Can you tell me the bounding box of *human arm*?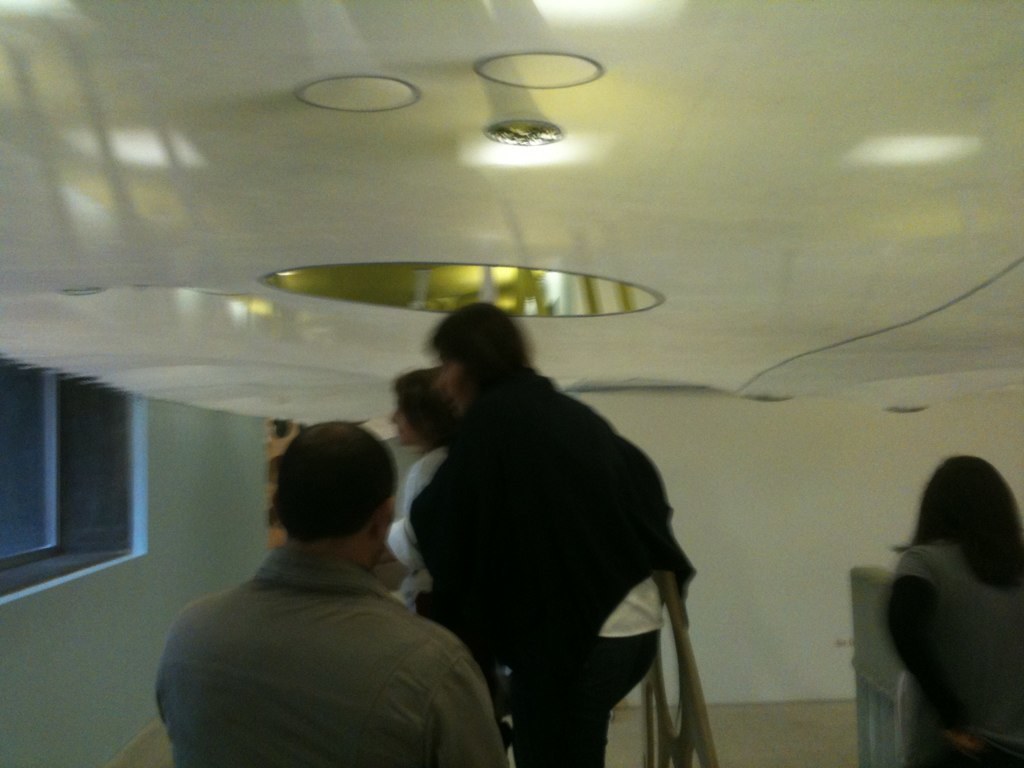
[886,559,970,734].
